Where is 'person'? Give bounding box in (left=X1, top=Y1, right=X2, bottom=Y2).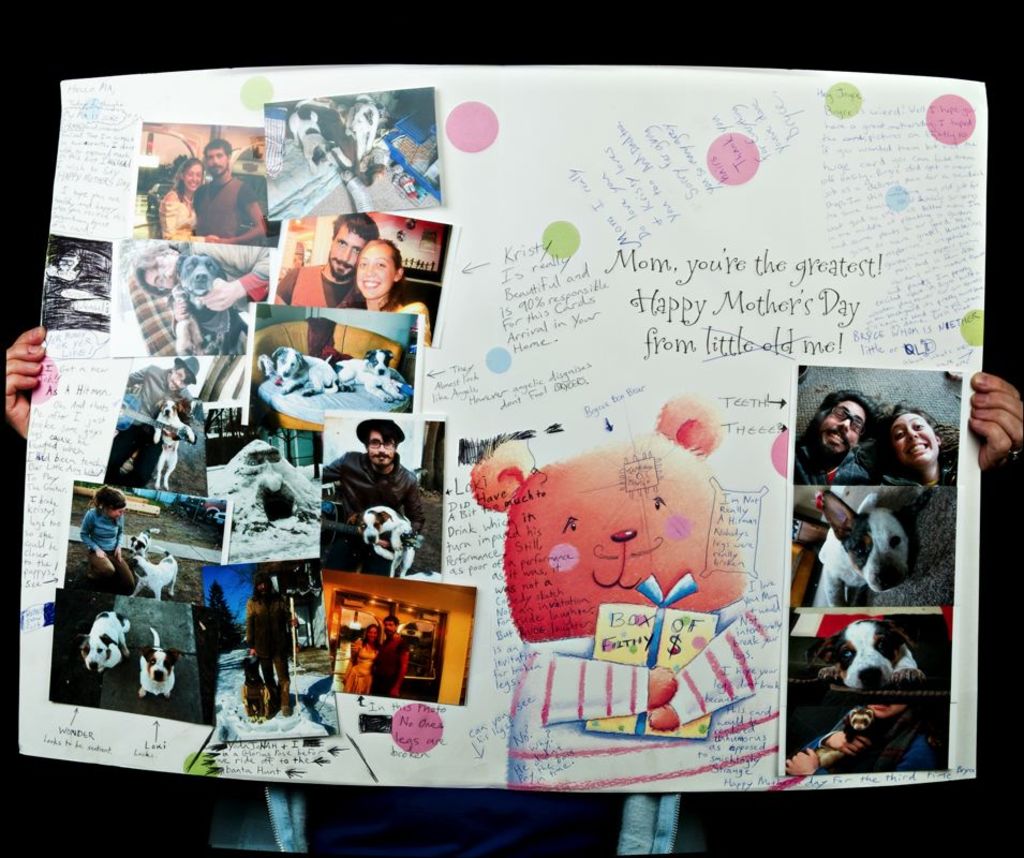
(left=4, top=322, right=1023, bottom=857).
